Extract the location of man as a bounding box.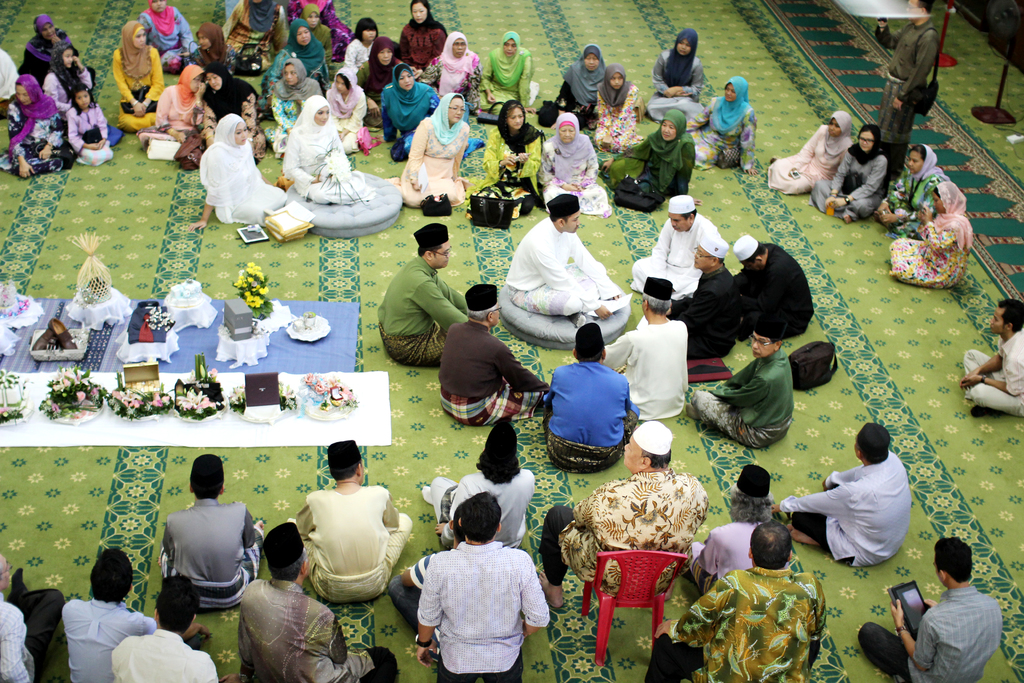
Rect(505, 190, 622, 329).
